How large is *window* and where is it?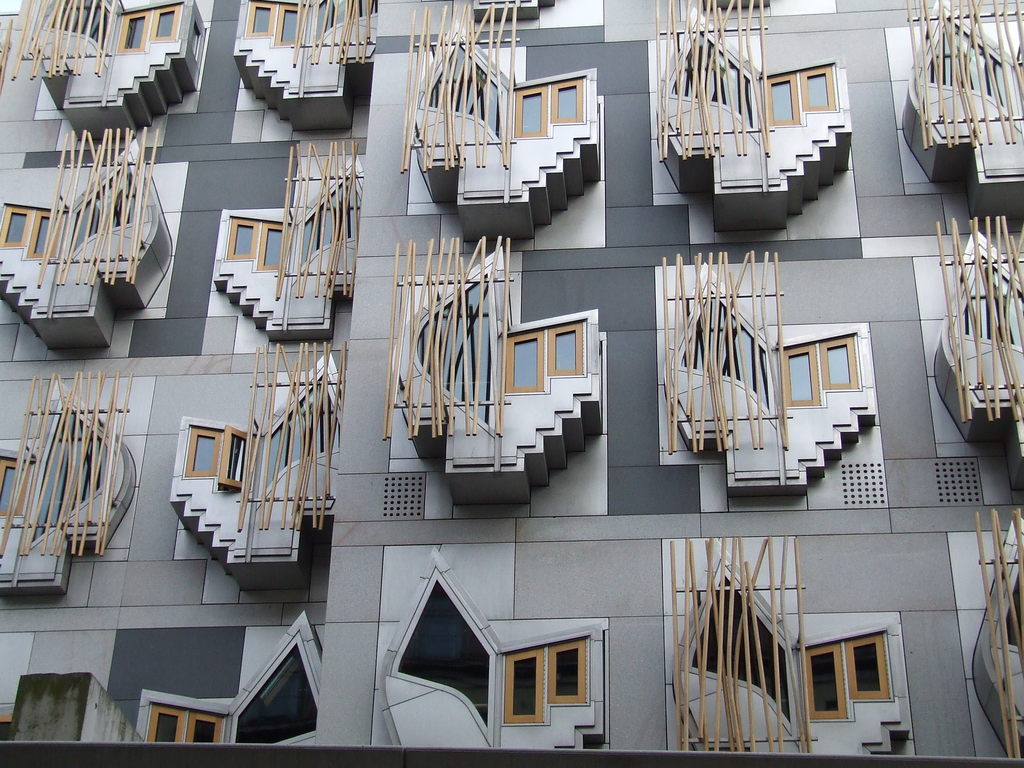
Bounding box: [x1=958, y1=237, x2=1012, y2=445].
